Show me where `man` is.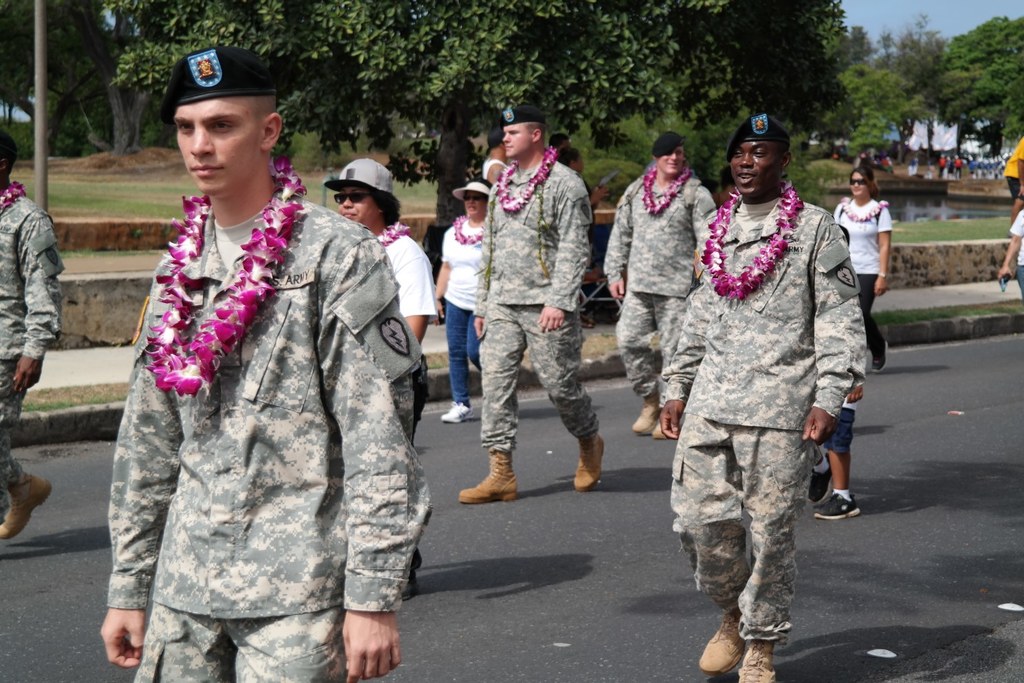
`man` is at box=[656, 114, 855, 682].
